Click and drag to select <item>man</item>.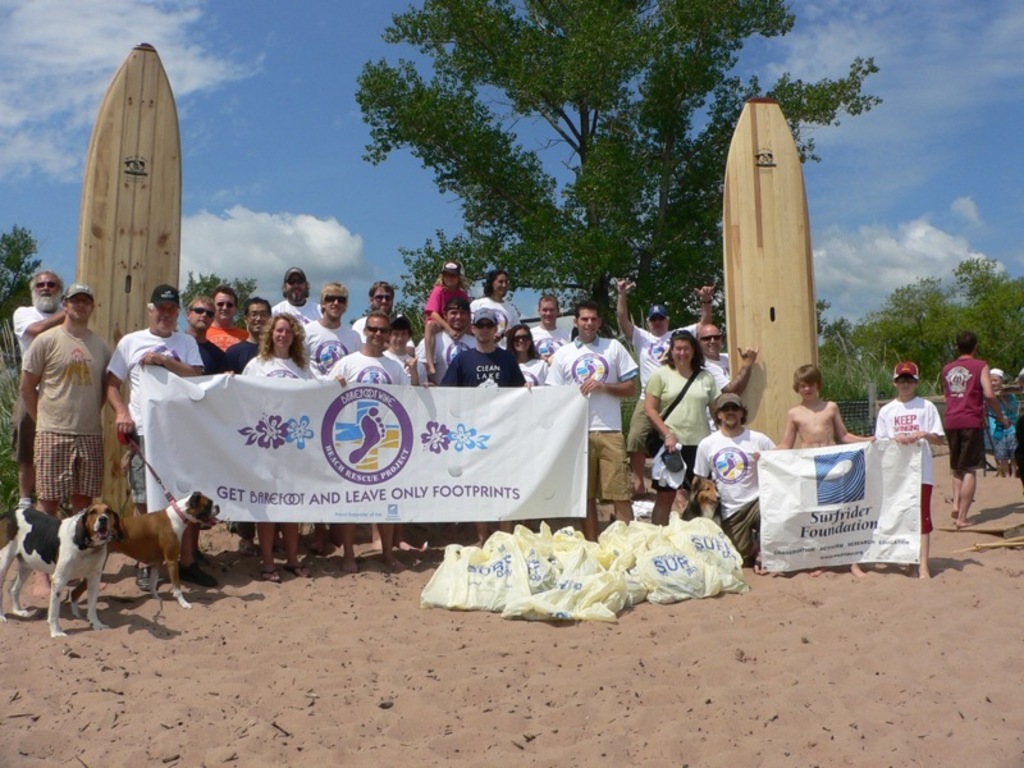
Selection: region(353, 279, 397, 333).
